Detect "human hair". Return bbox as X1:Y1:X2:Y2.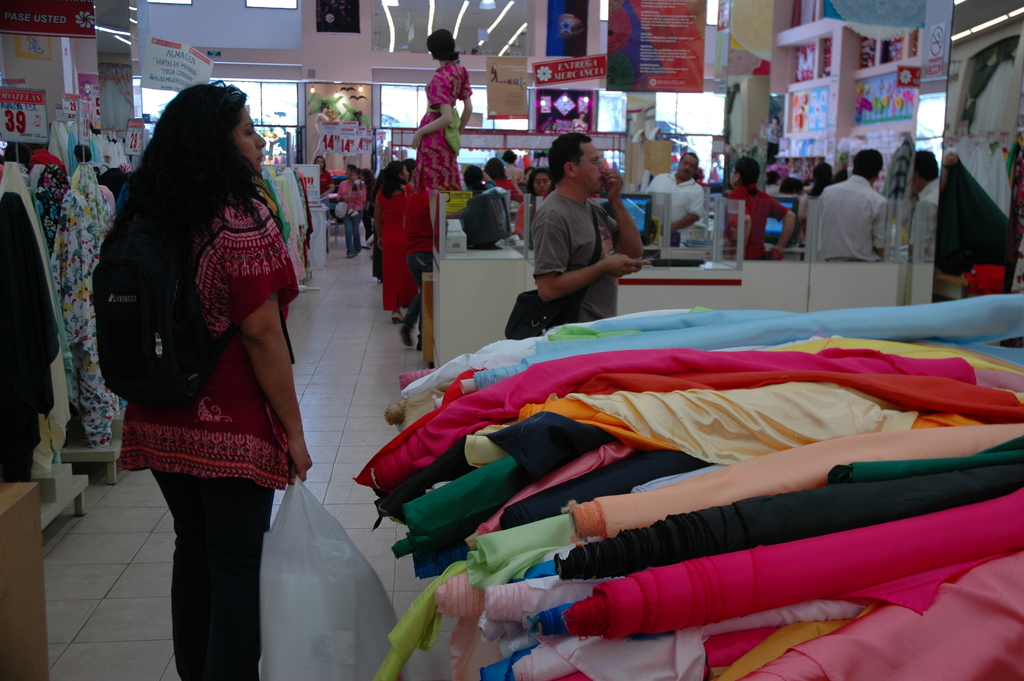
378:160:404:197.
